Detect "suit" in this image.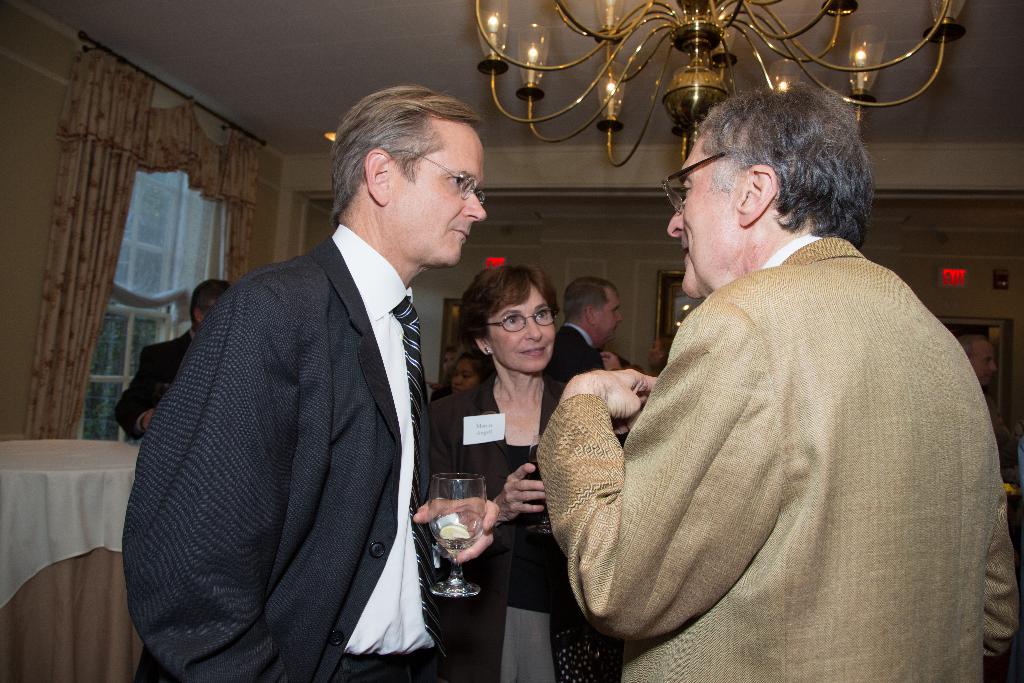
Detection: 545/321/609/418.
